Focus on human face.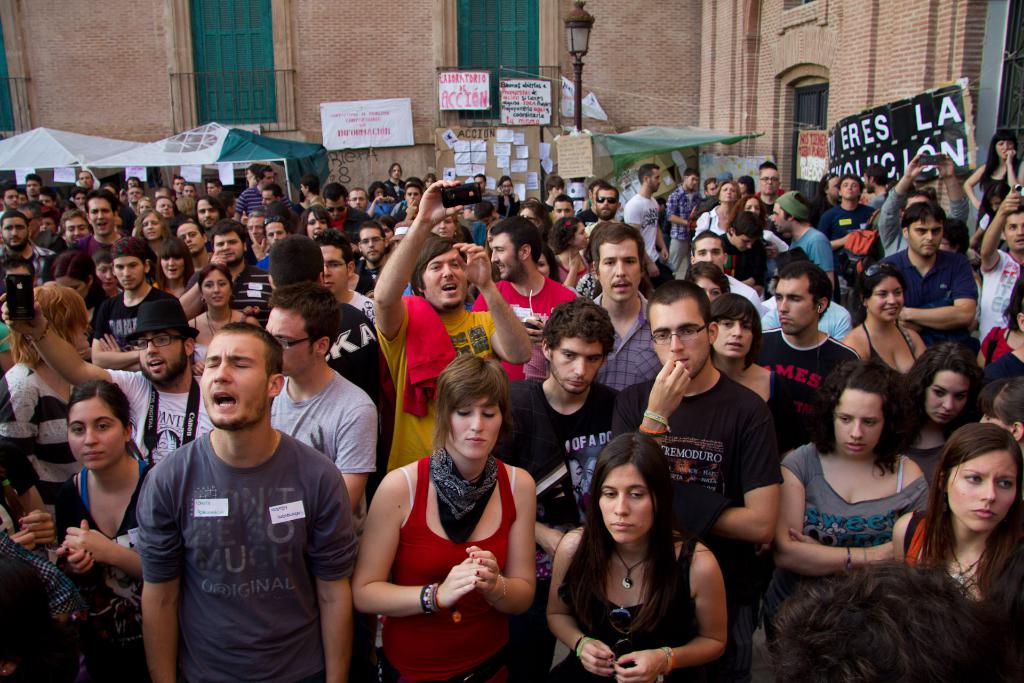
Focused at [709, 308, 755, 360].
